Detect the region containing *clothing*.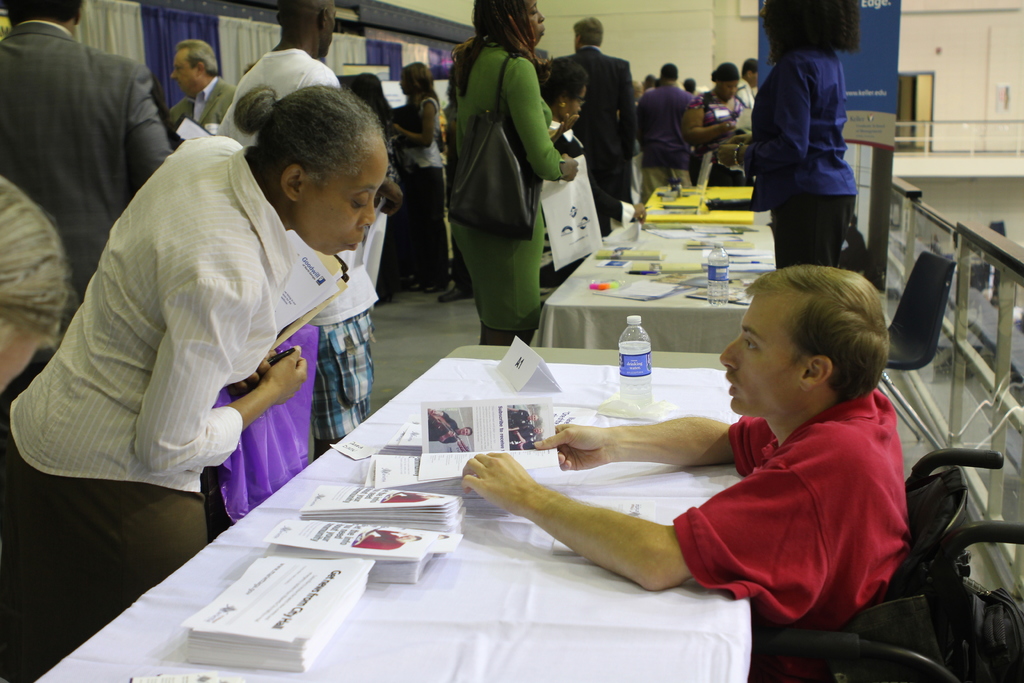
(169,69,241,133).
